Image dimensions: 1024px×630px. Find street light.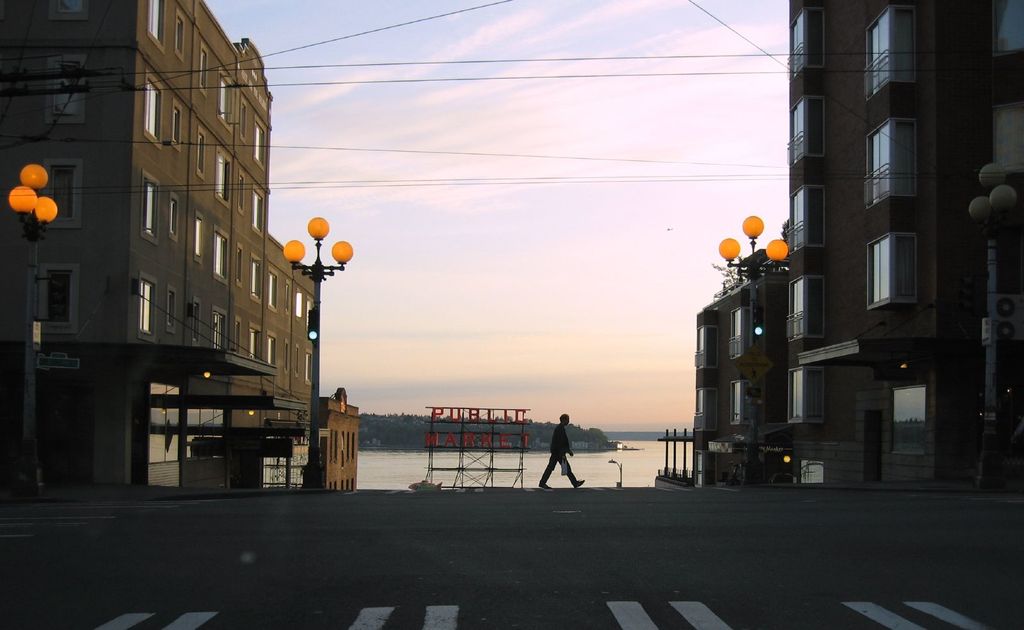
rect(964, 160, 1023, 492).
